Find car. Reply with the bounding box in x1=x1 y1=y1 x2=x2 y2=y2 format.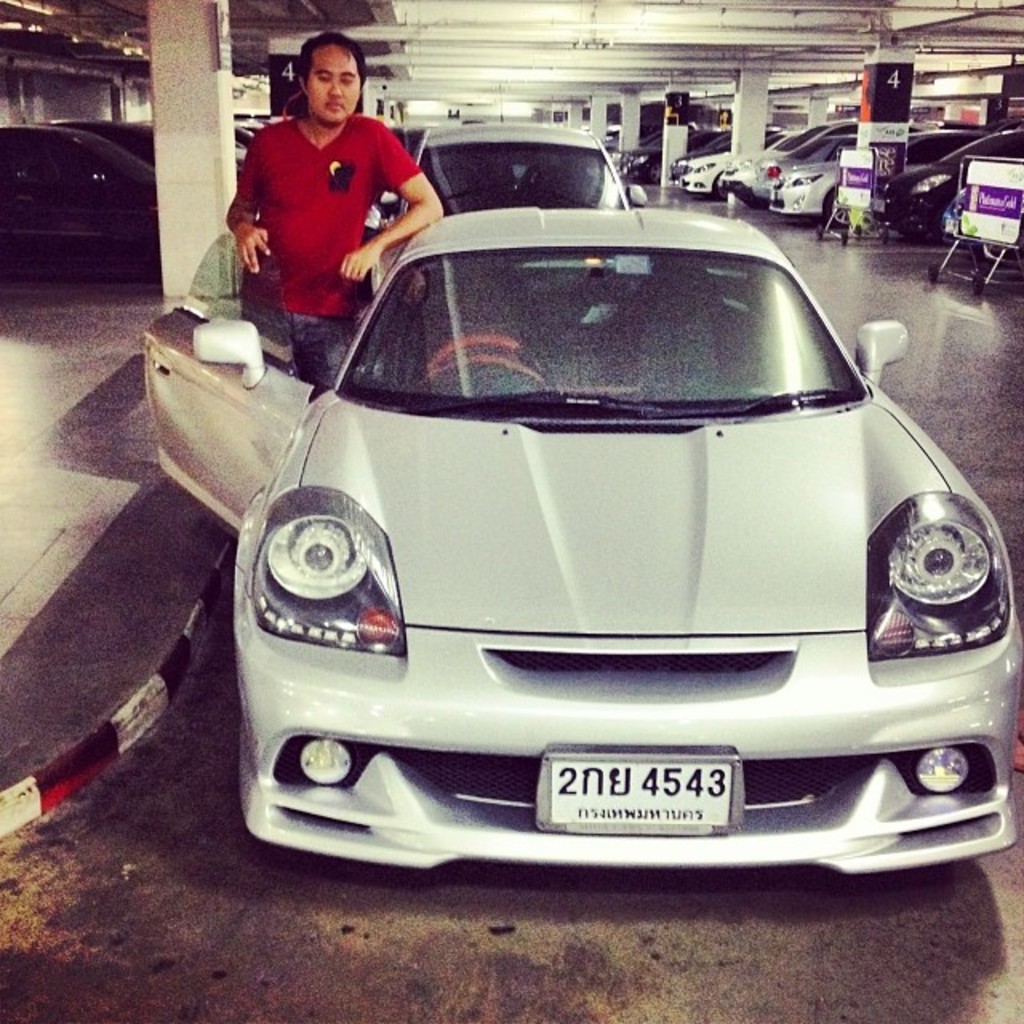
x1=670 y1=128 x2=786 y2=200.
